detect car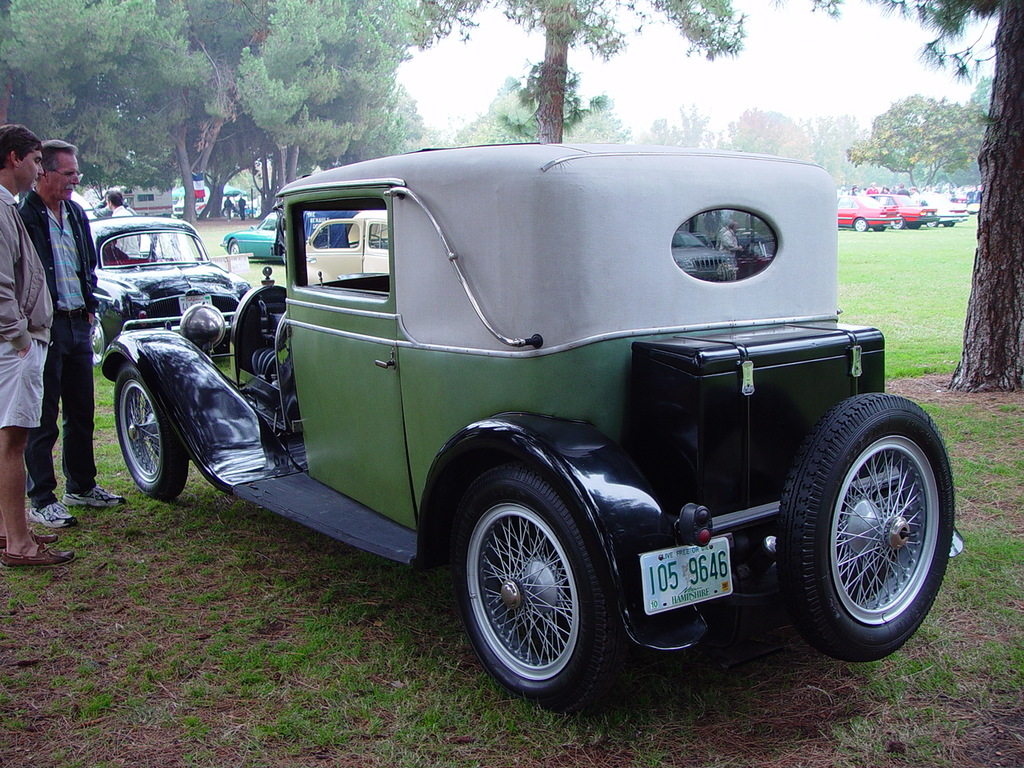
Rect(98, 138, 957, 706)
